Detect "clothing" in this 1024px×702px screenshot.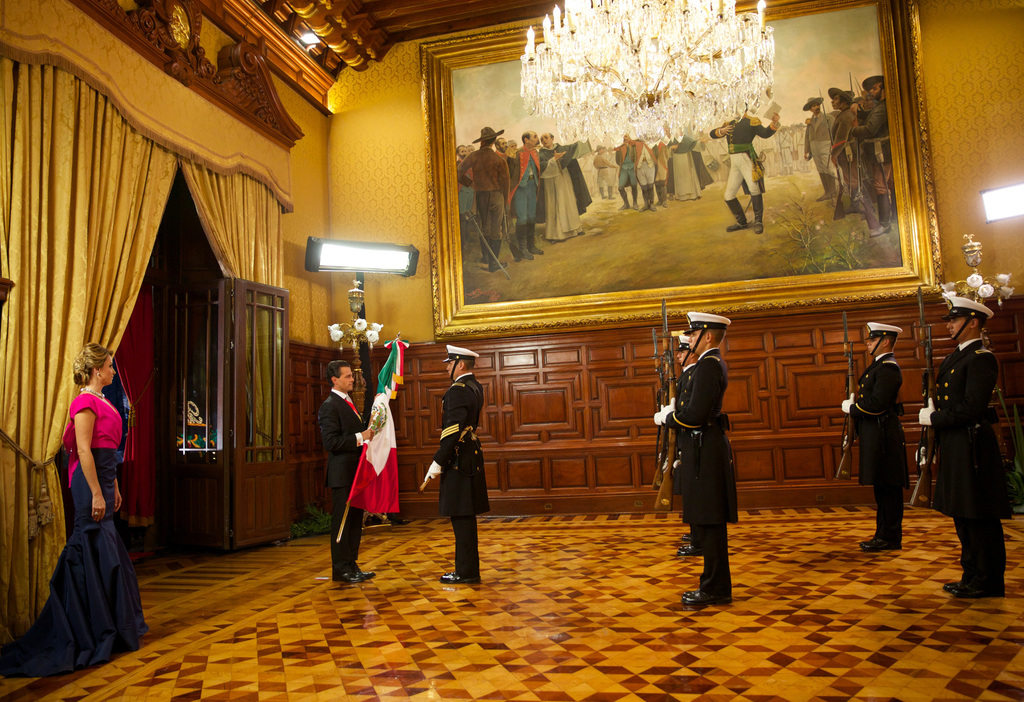
Detection: detection(671, 351, 733, 603).
